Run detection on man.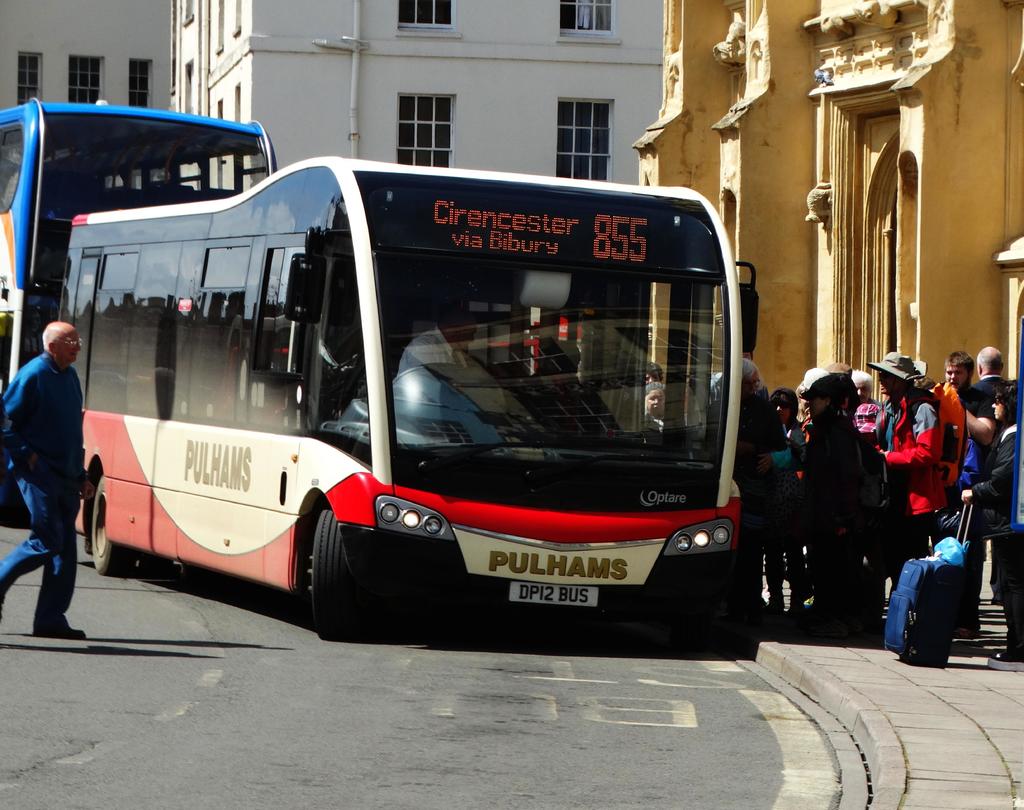
Result: {"left": 936, "top": 353, "right": 993, "bottom": 629}.
